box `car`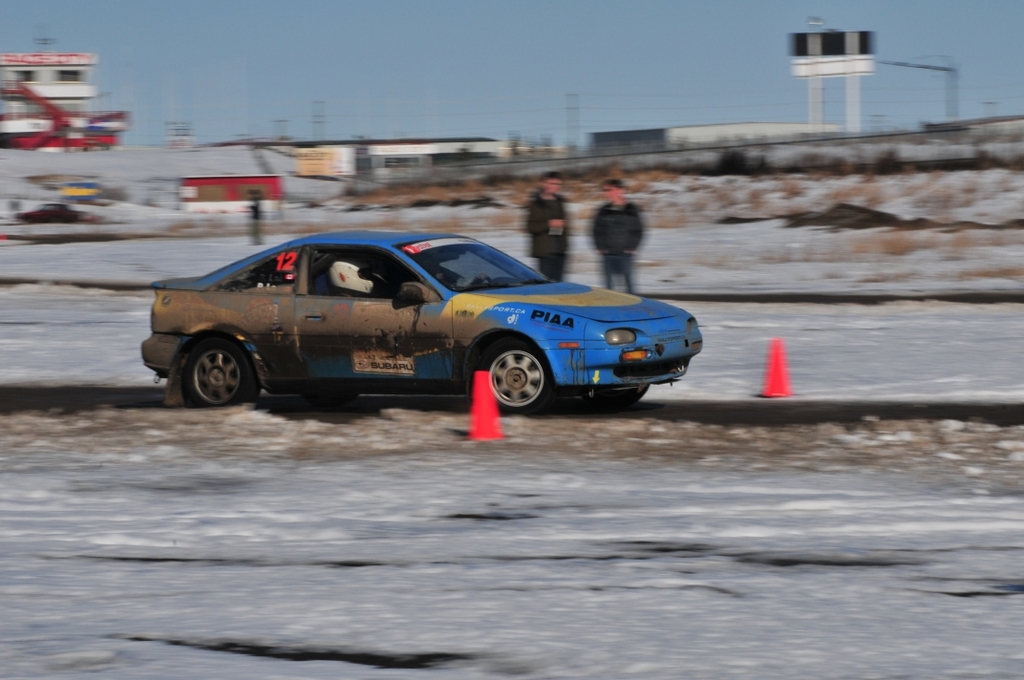
<region>140, 231, 705, 417</region>
